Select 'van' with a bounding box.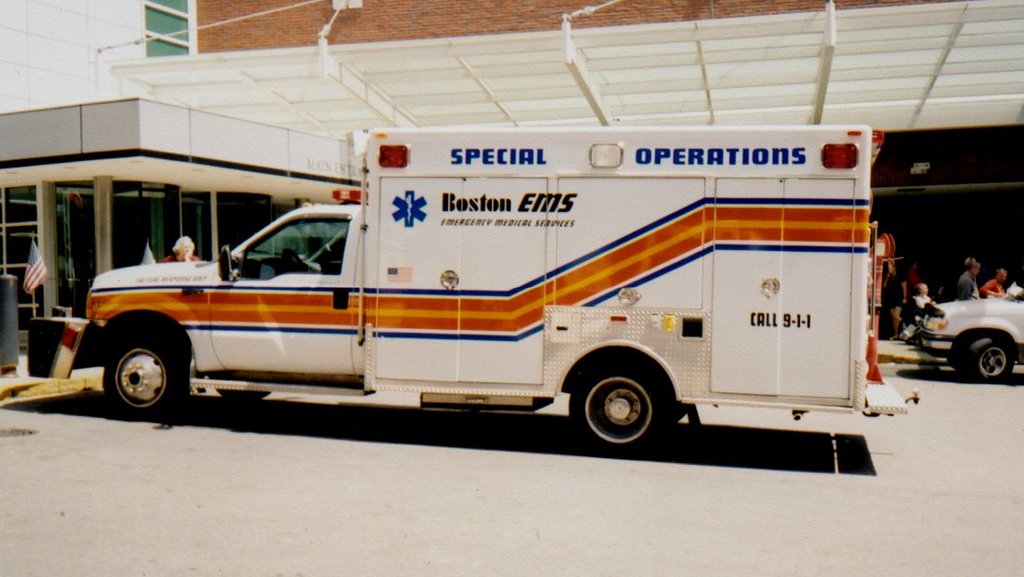
(x1=27, y1=121, x2=921, y2=458).
